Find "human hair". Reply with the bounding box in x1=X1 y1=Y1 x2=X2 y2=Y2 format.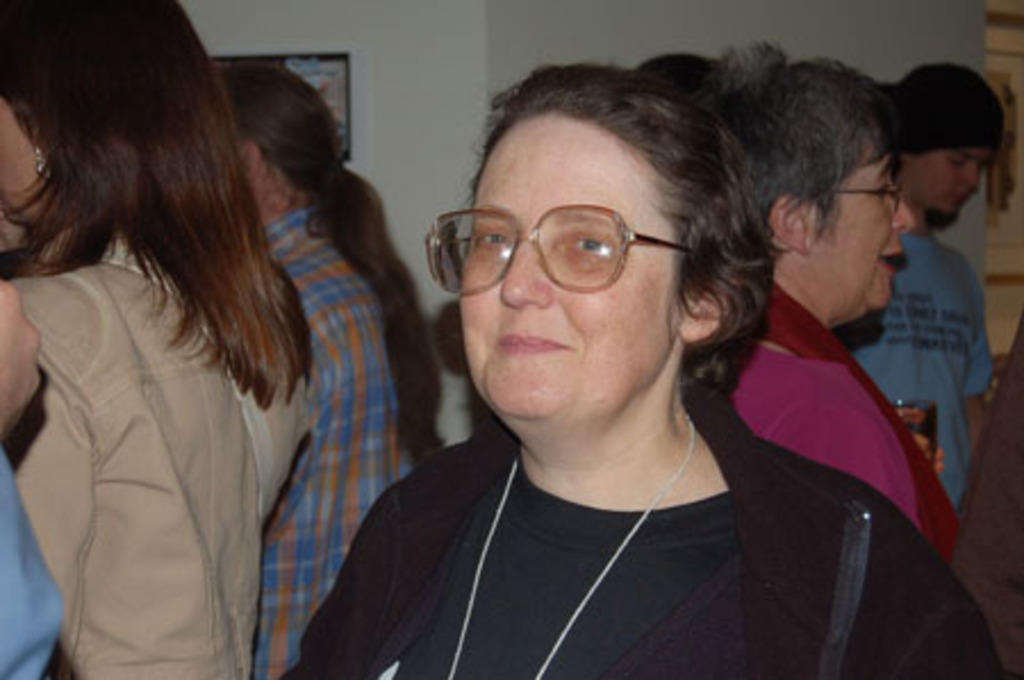
x1=642 y1=55 x2=721 y2=98.
